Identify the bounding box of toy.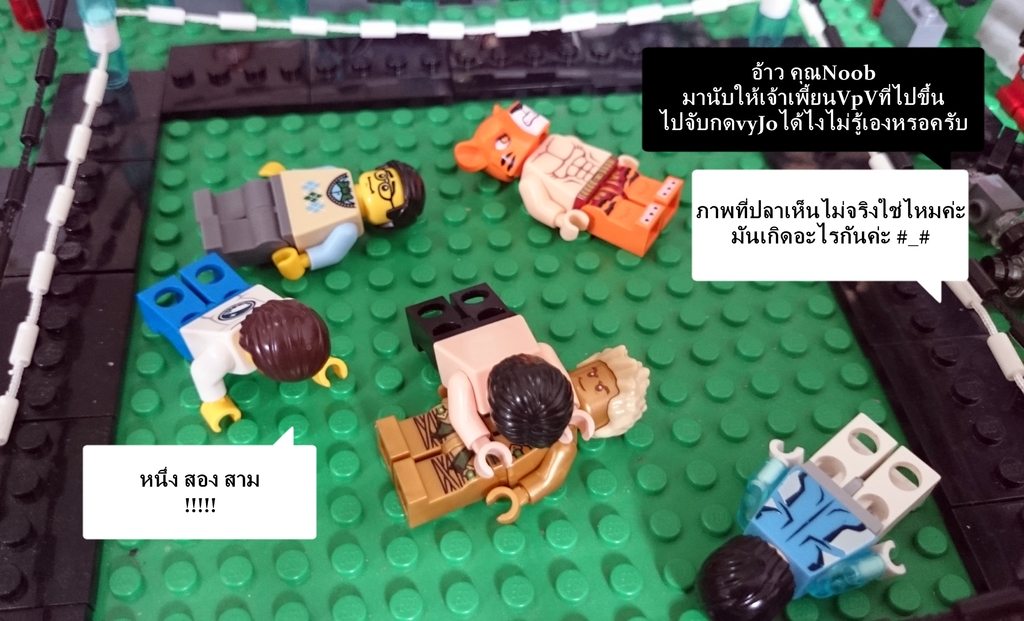
[138, 250, 350, 432].
